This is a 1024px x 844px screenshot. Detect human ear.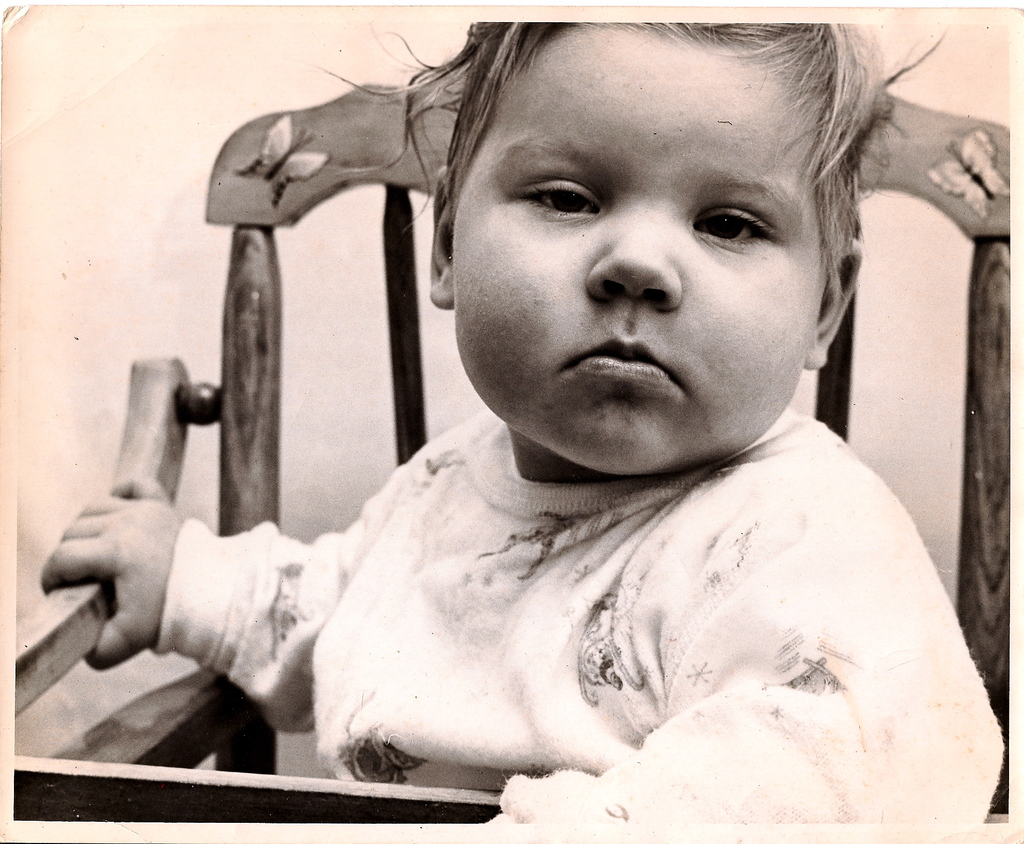
locate(429, 161, 452, 313).
